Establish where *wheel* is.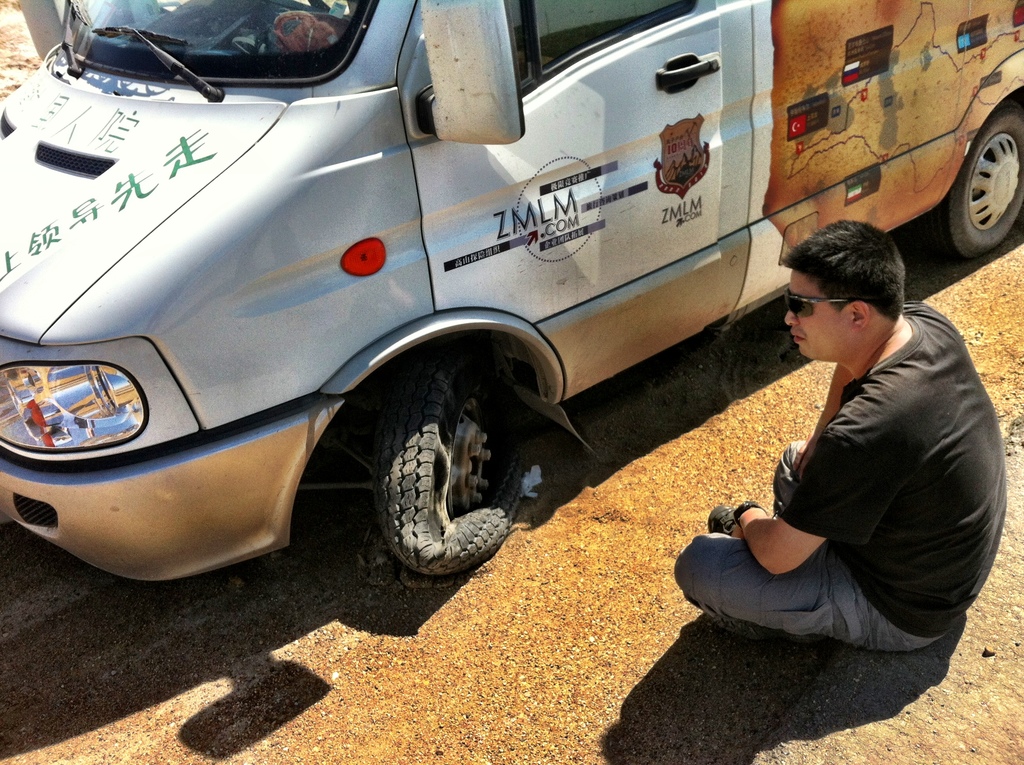
Established at (936, 97, 1023, 253).
